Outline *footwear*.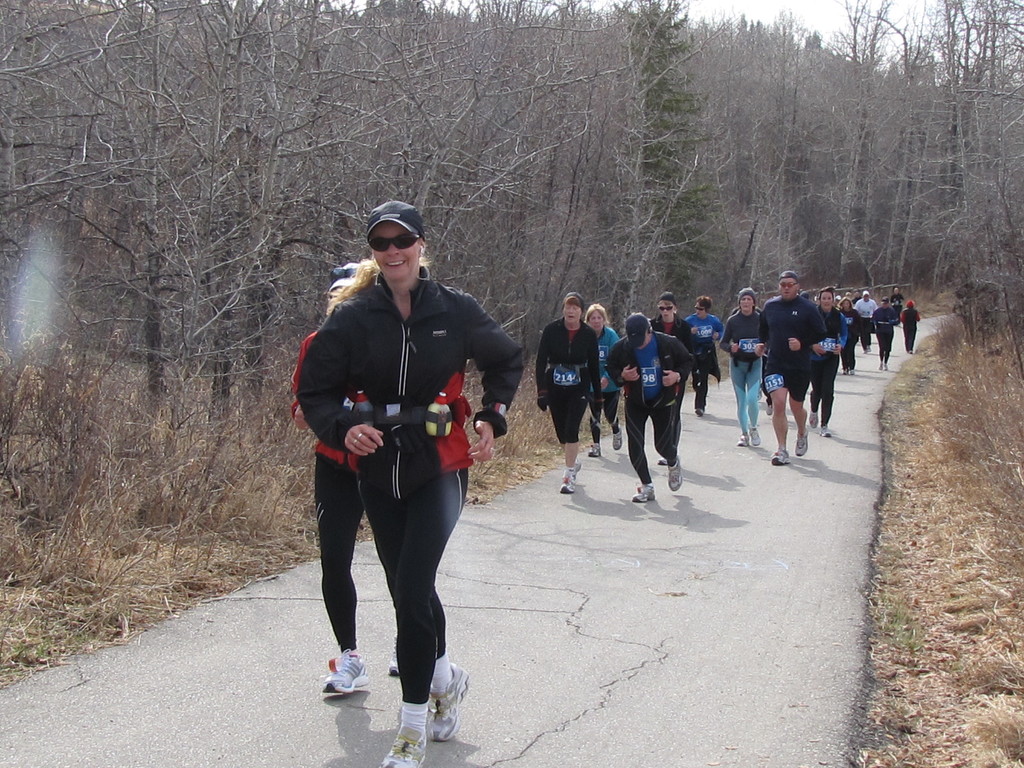
Outline: l=733, t=428, r=743, b=446.
